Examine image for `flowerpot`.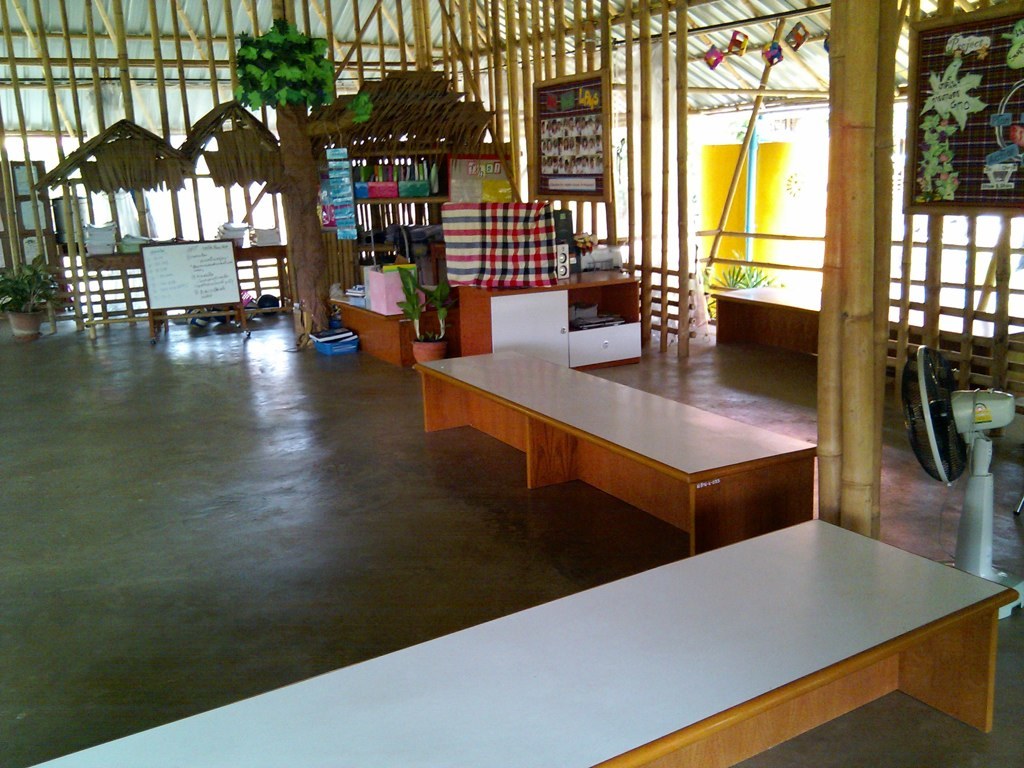
Examination result: Rect(4, 303, 42, 340).
